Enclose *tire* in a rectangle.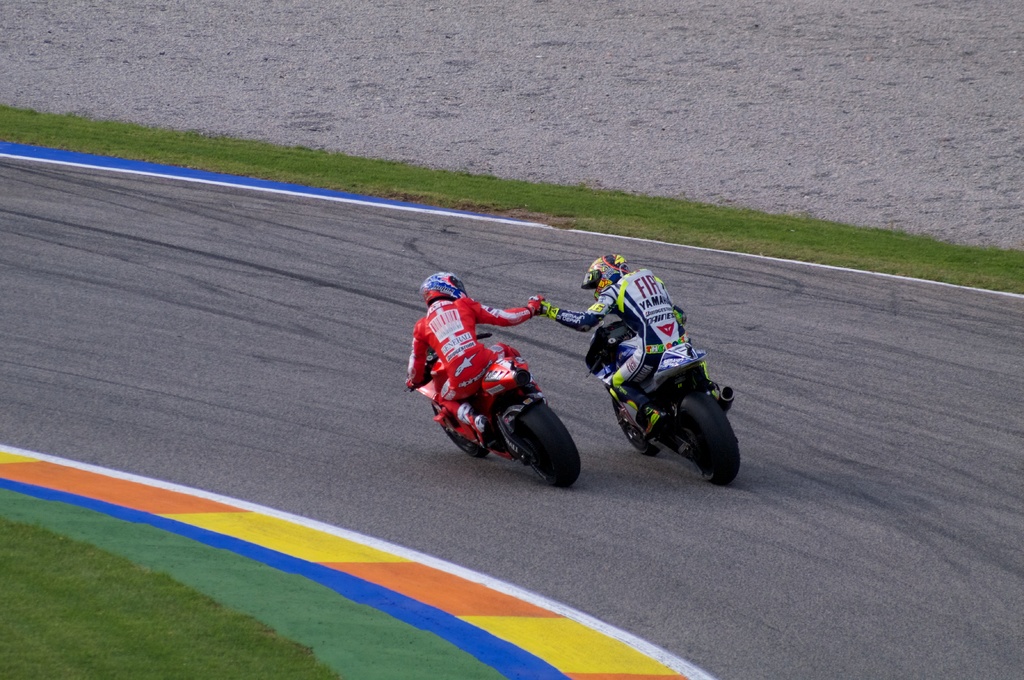
Rect(518, 396, 573, 484).
